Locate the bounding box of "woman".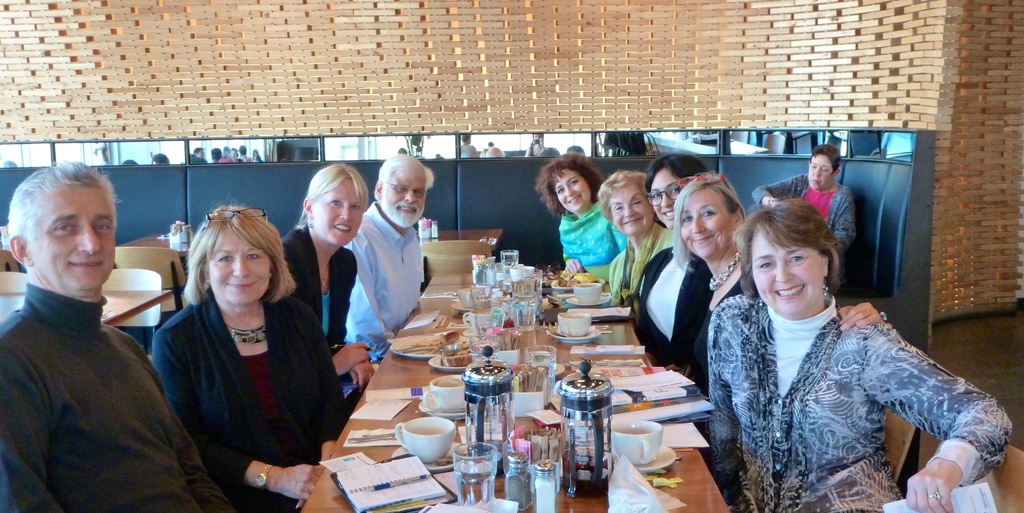
Bounding box: 289 161 363 393.
